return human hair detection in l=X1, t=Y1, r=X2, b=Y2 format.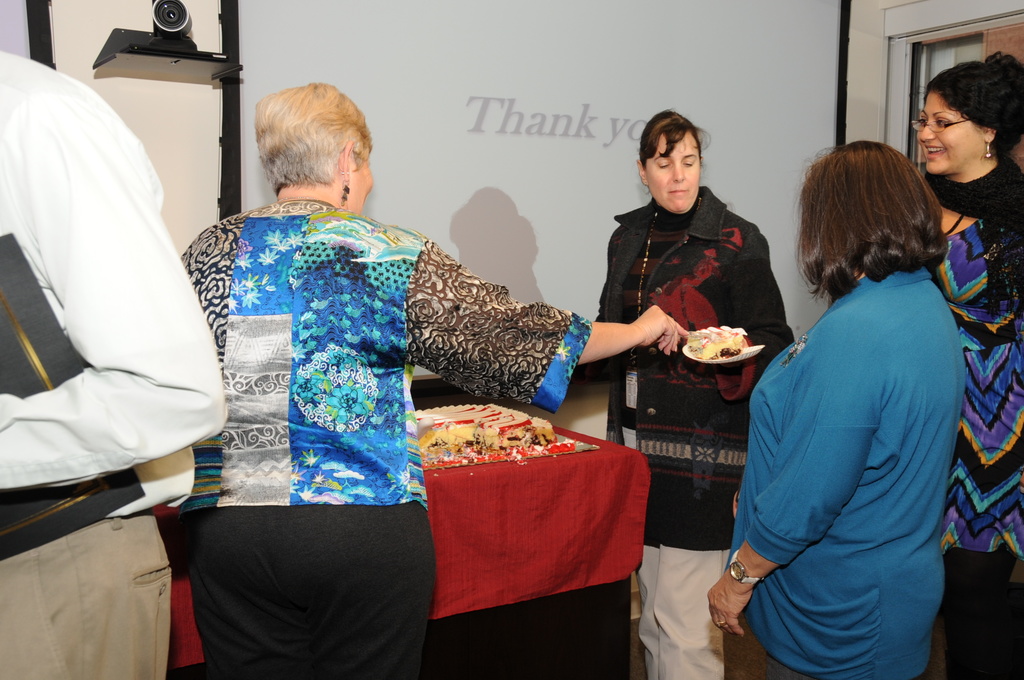
l=252, t=81, r=374, b=197.
